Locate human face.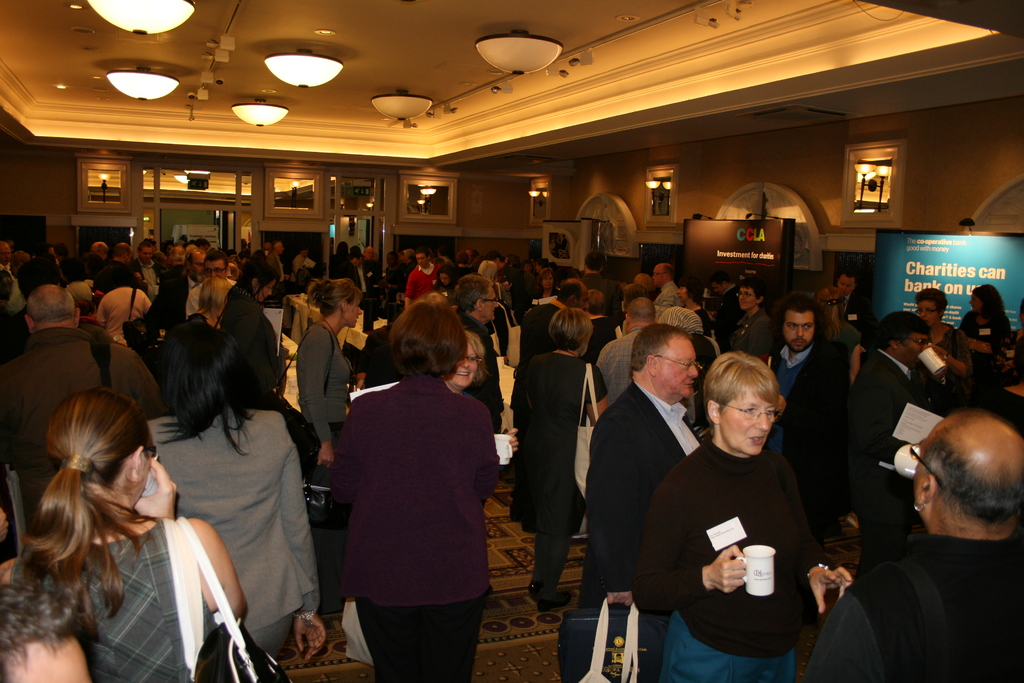
Bounding box: (676,284,687,304).
